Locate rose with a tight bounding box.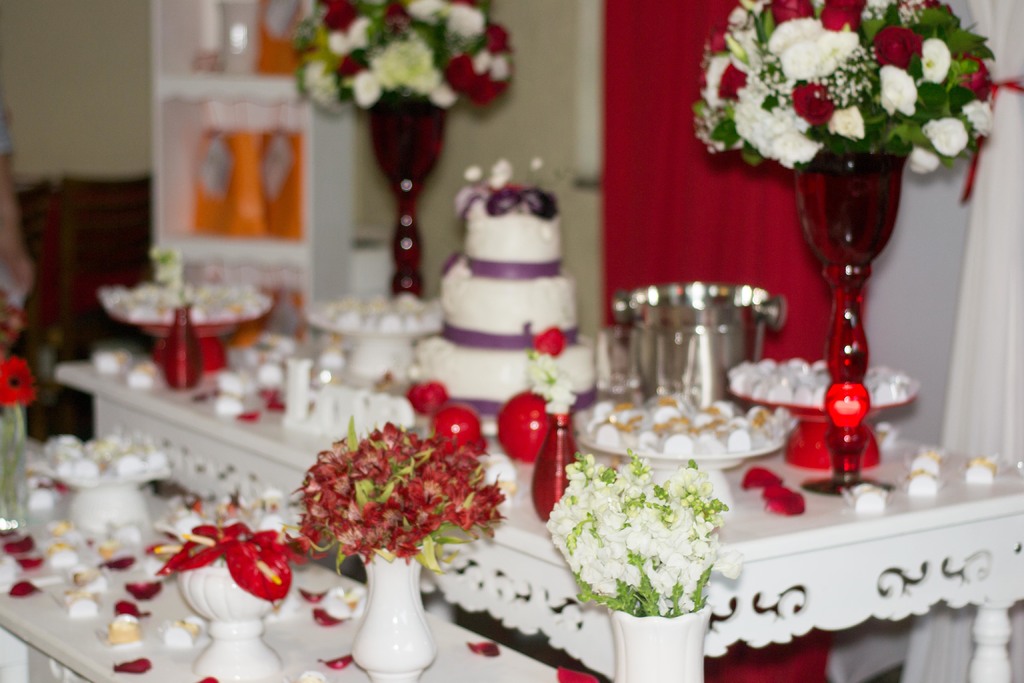
(left=819, top=0, right=868, bottom=33).
